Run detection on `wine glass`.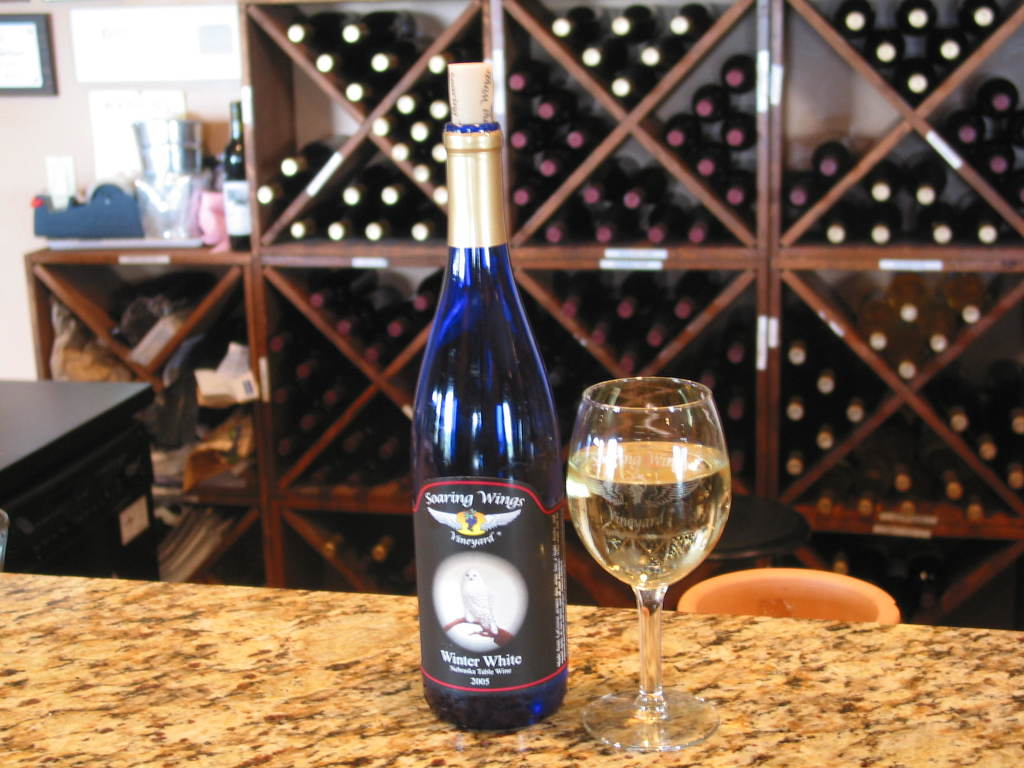
Result: box(562, 377, 737, 754).
